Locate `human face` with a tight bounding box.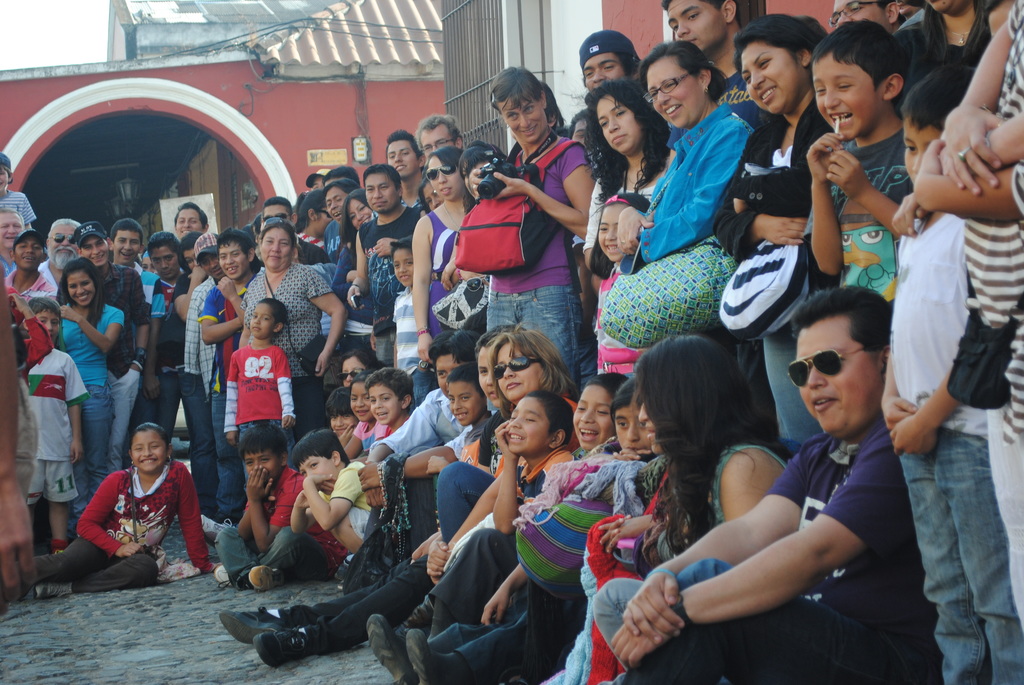
{"x1": 72, "y1": 276, "x2": 95, "y2": 301}.
